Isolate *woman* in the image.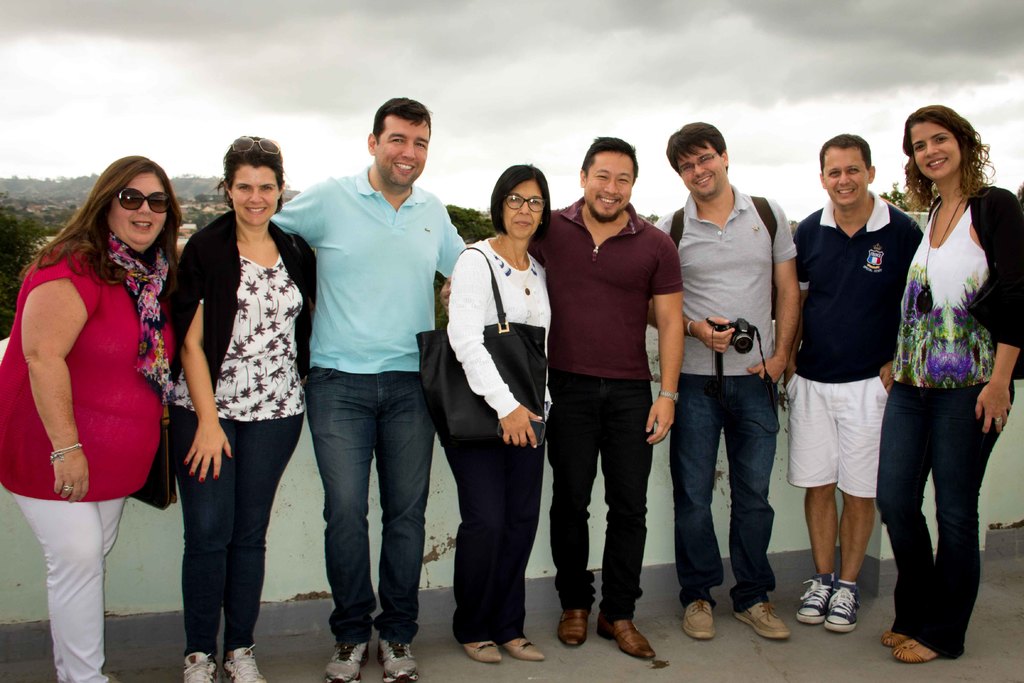
Isolated region: <region>444, 162, 563, 667</region>.
